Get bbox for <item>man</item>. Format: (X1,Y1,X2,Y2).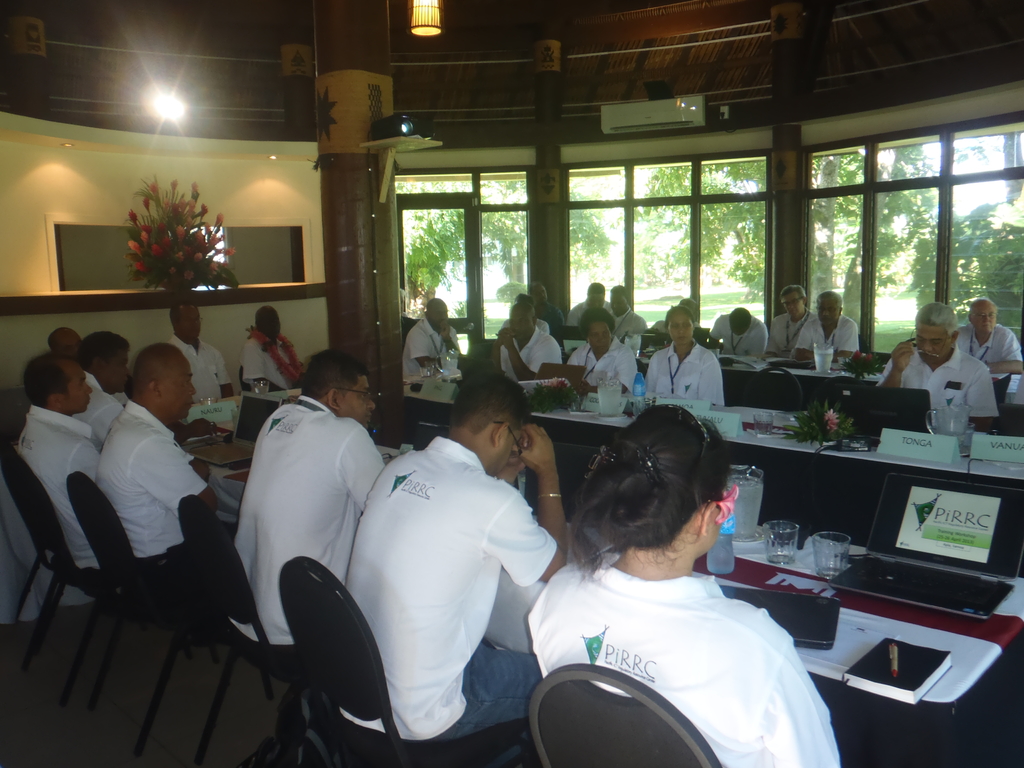
(954,296,1023,385).
